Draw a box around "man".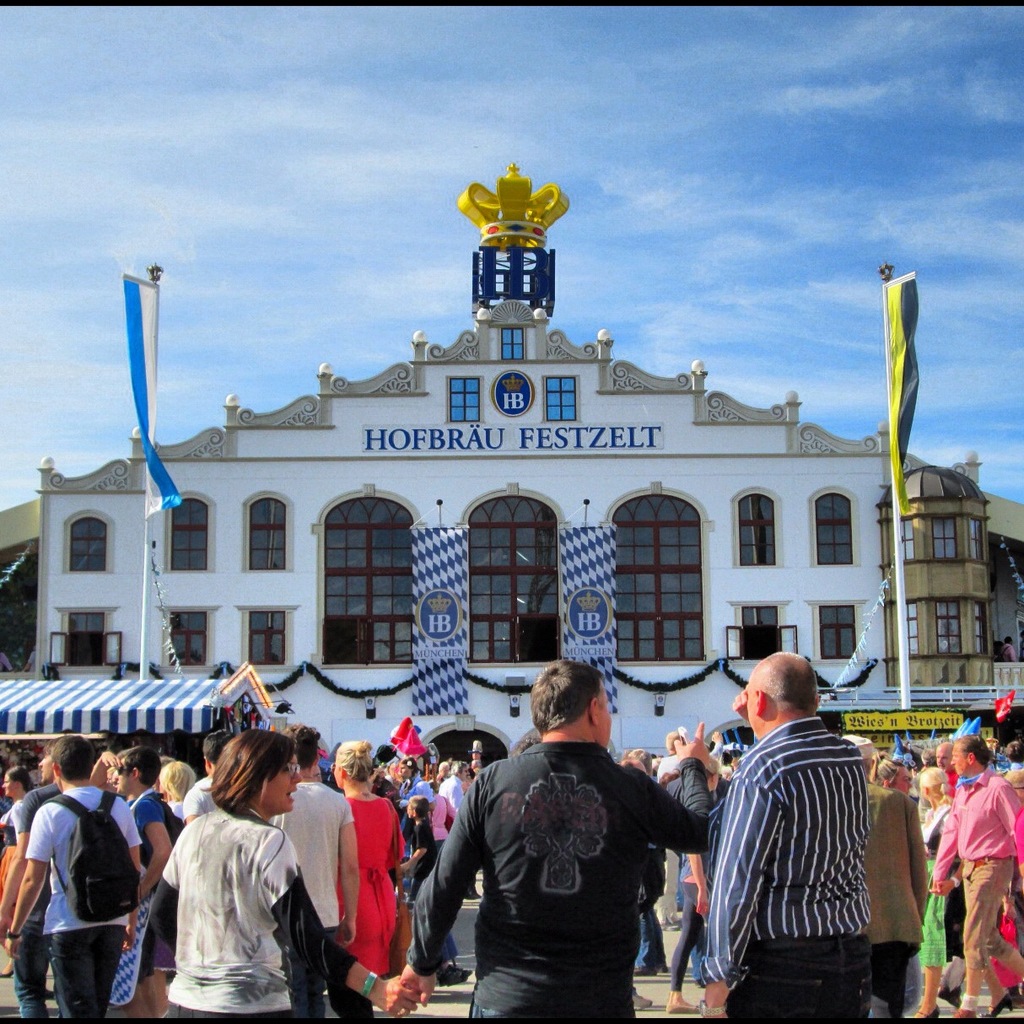
[702,642,873,1023].
